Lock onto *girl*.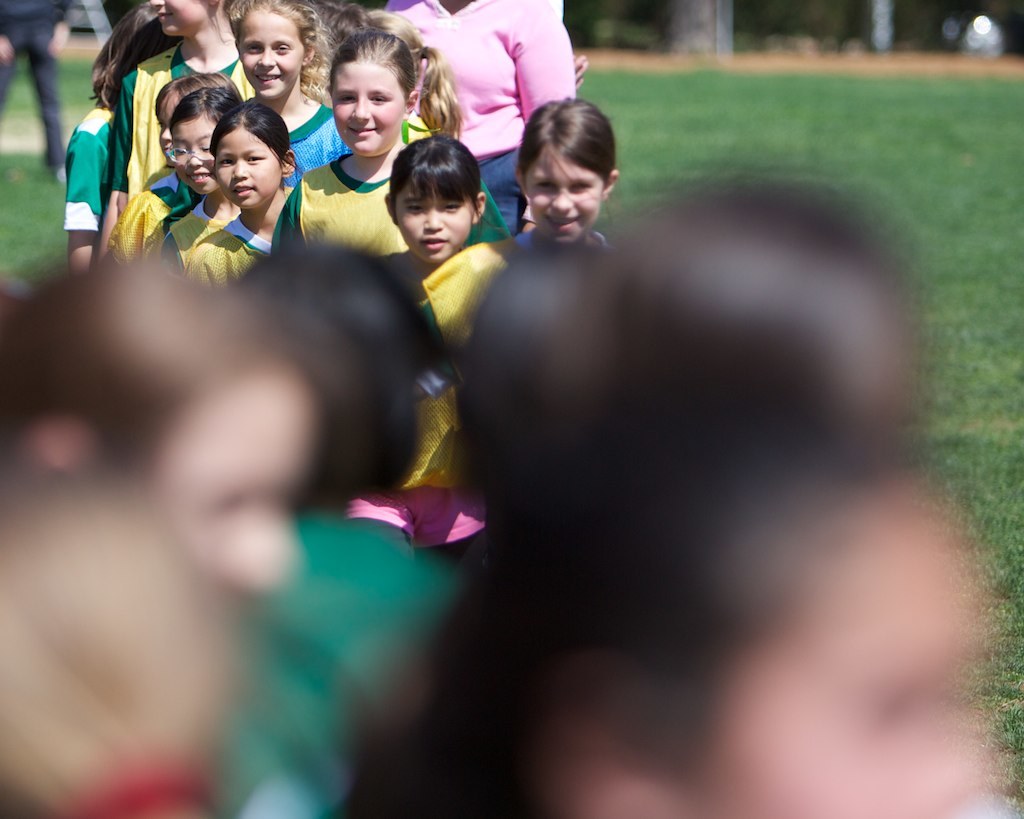
Locked: l=228, t=0, r=348, b=174.
